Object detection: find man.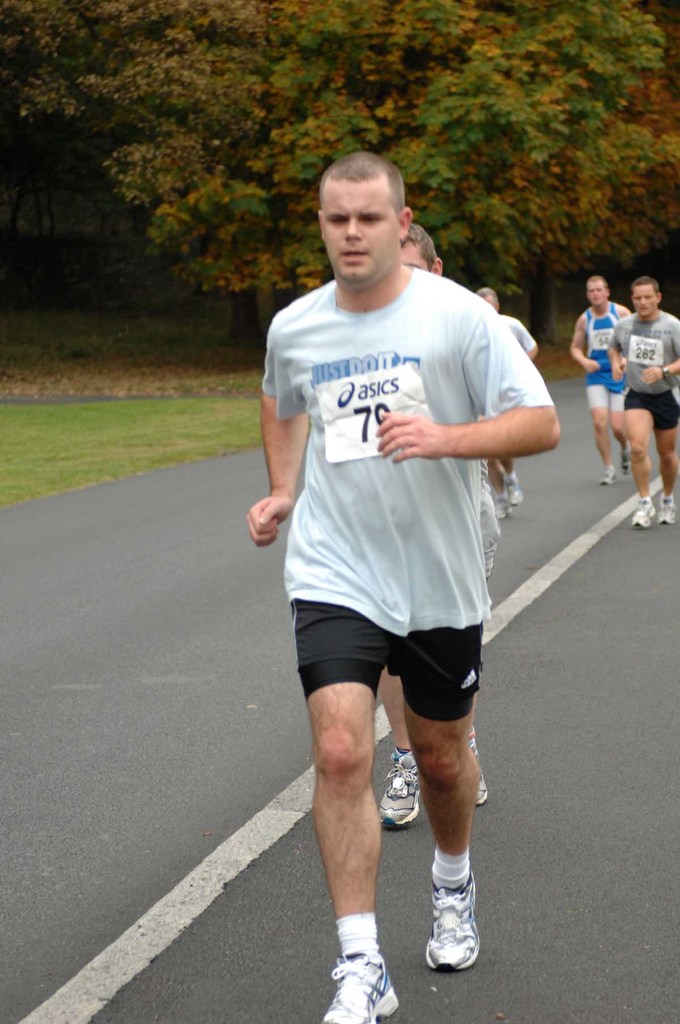
pyautogui.locateOnScreen(571, 275, 633, 483).
